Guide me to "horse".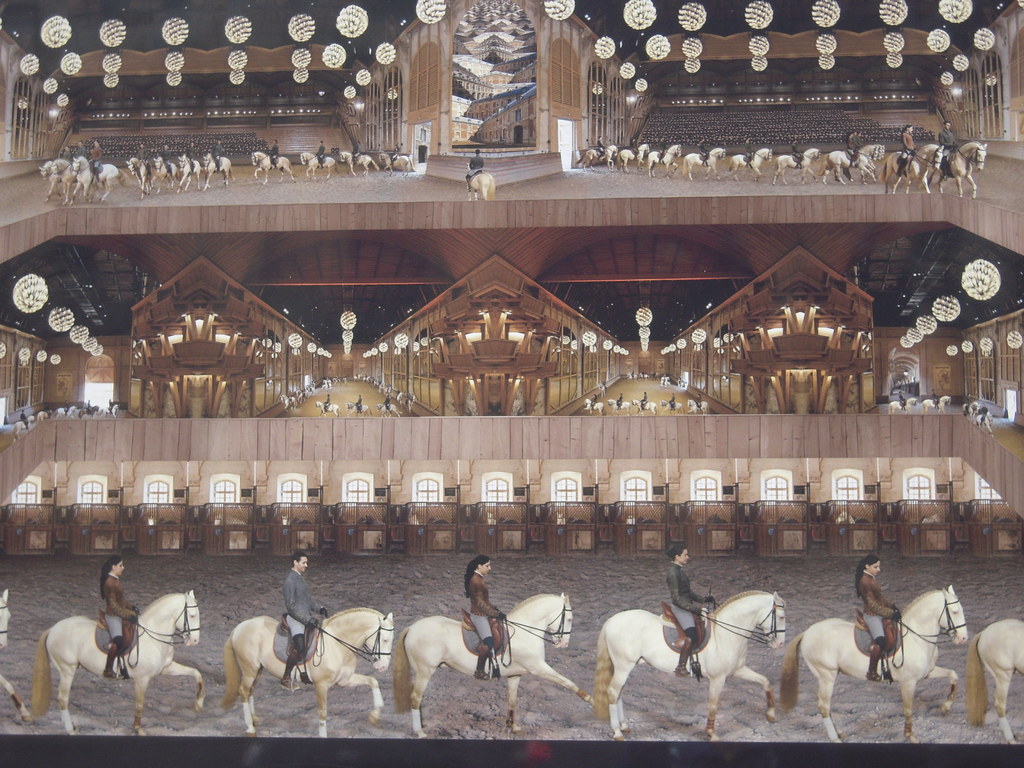
Guidance: bbox=(373, 403, 402, 419).
